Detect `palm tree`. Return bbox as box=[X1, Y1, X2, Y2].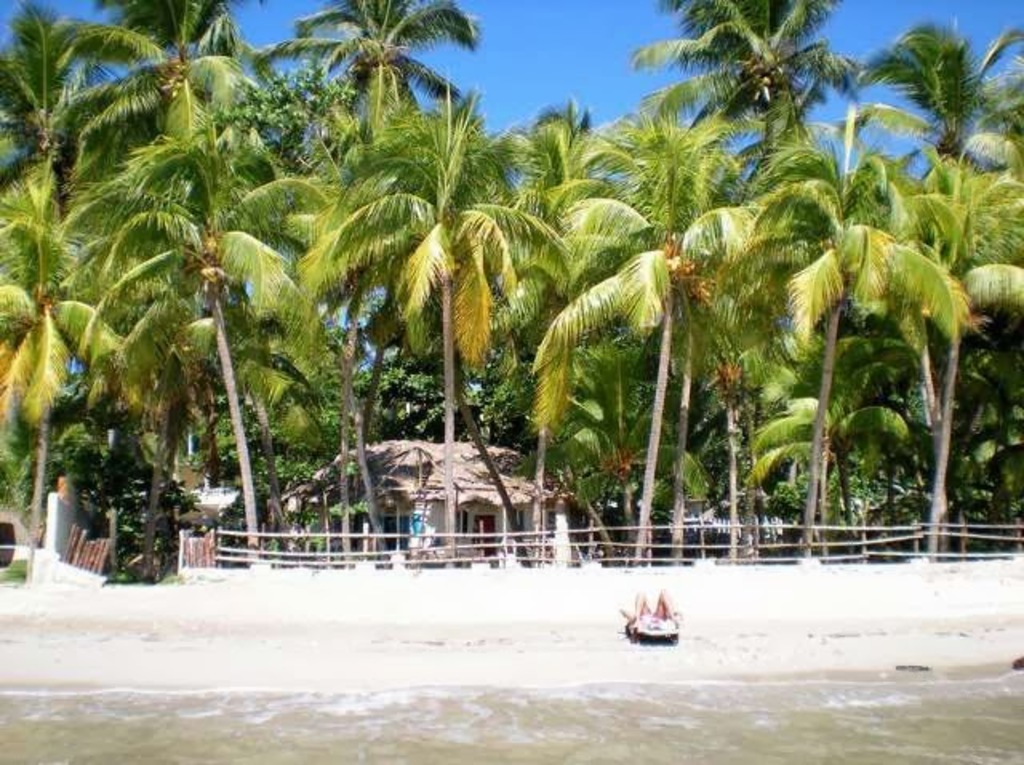
box=[856, 138, 1022, 541].
